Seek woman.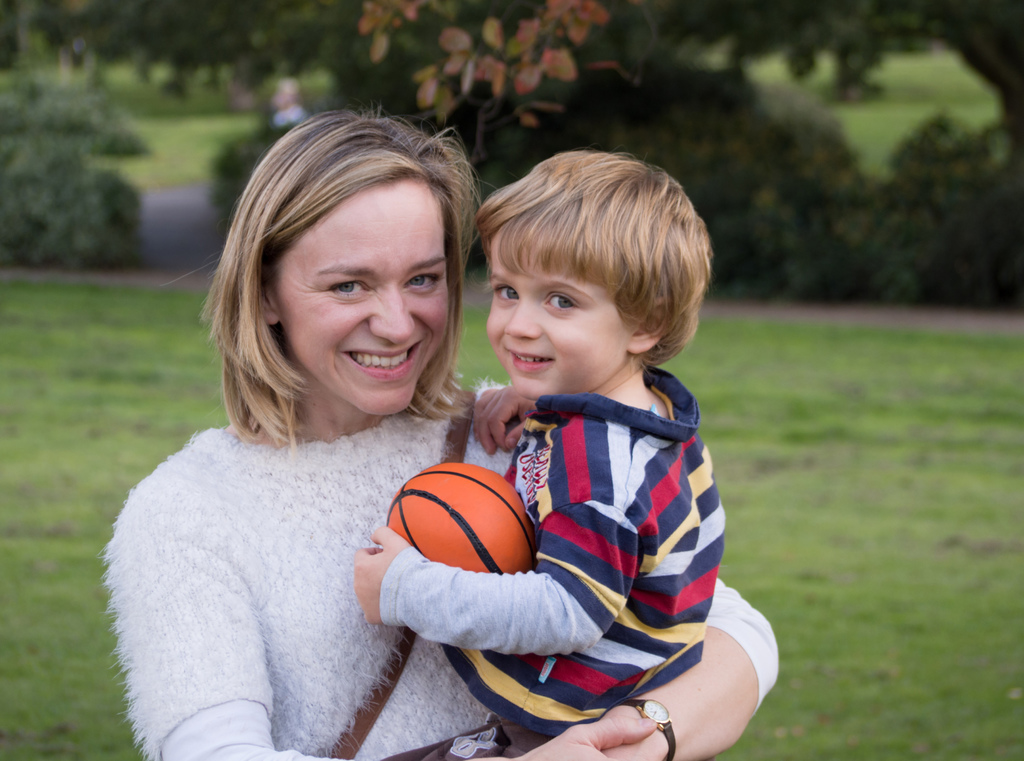
rect(102, 97, 781, 760).
